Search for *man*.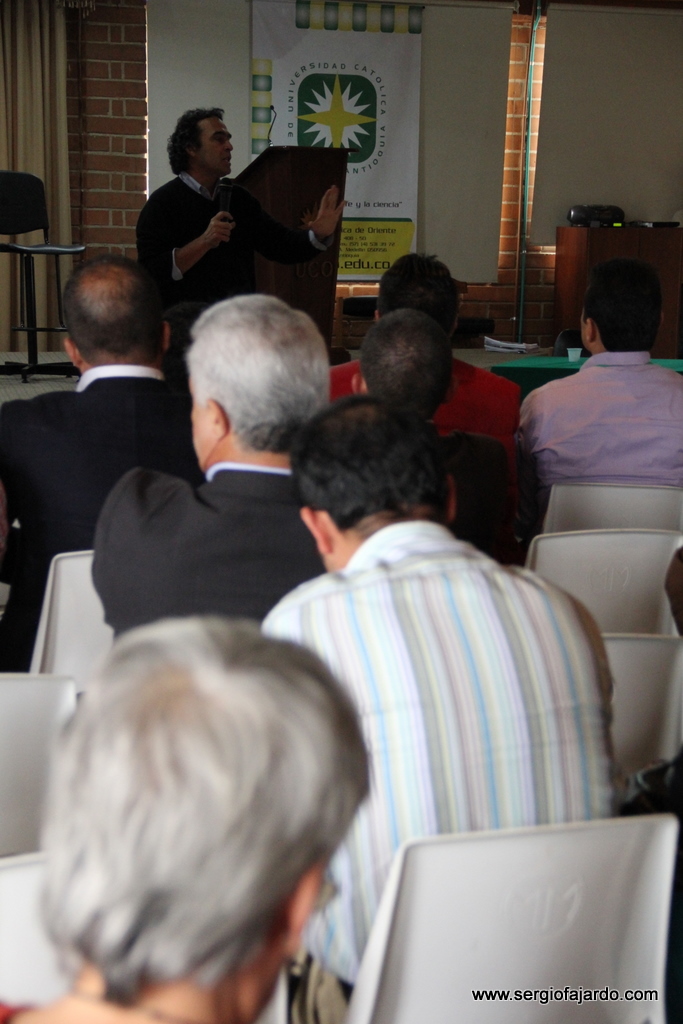
Found at x1=515, y1=256, x2=682, y2=487.
